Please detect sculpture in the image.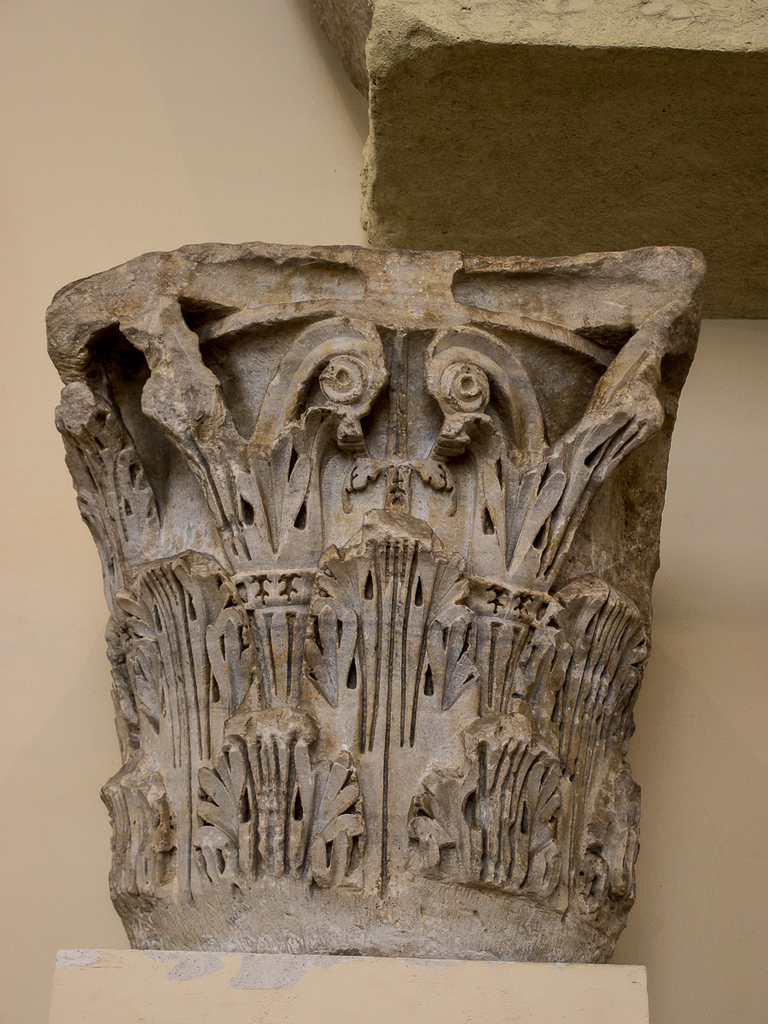
box(20, 212, 704, 971).
